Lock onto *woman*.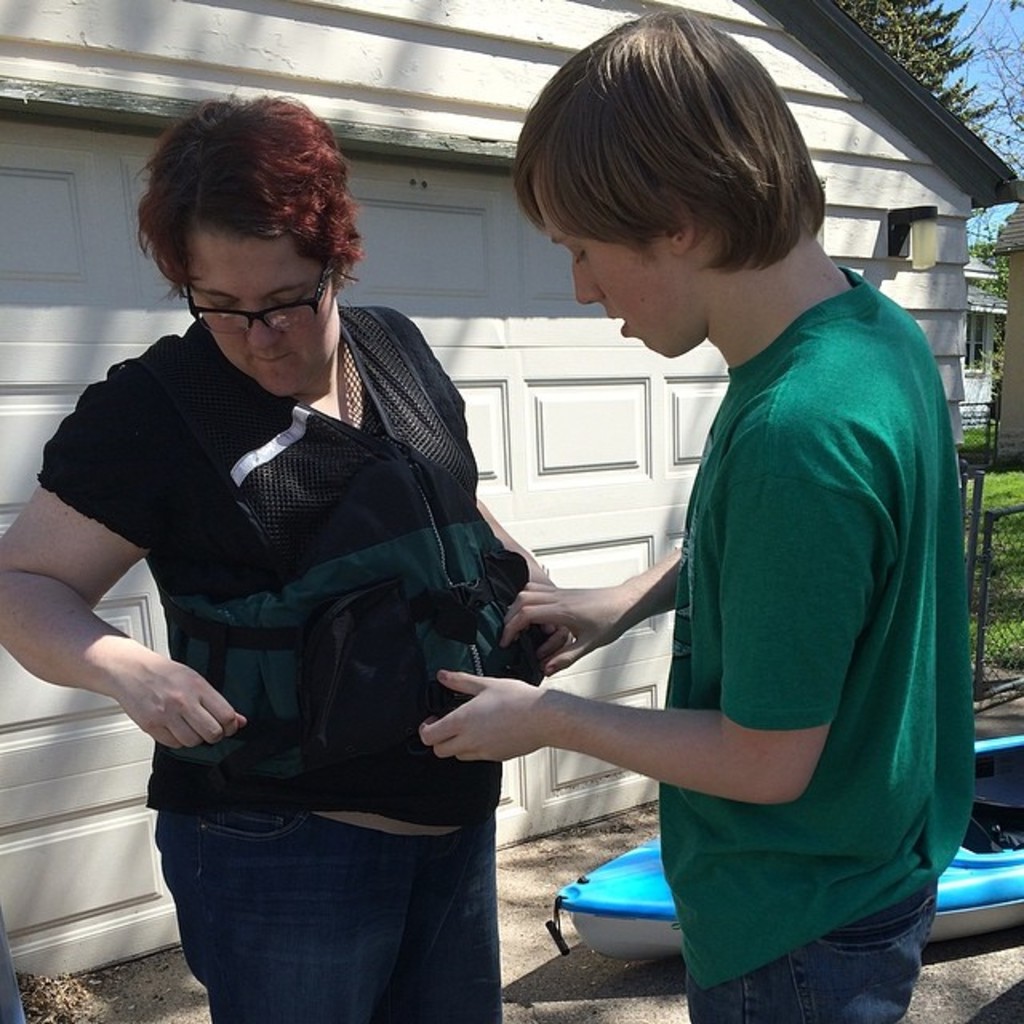
Locked: [48, 109, 571, 1023].
